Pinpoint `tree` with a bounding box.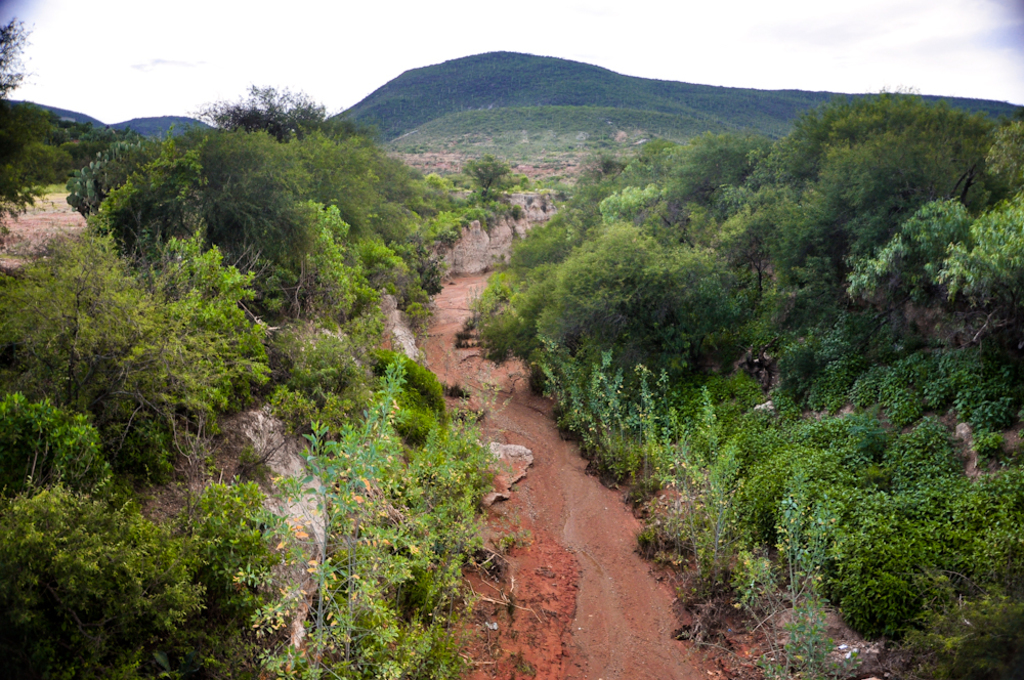
[x1=823, y1=77, x2=970, y2=236].
